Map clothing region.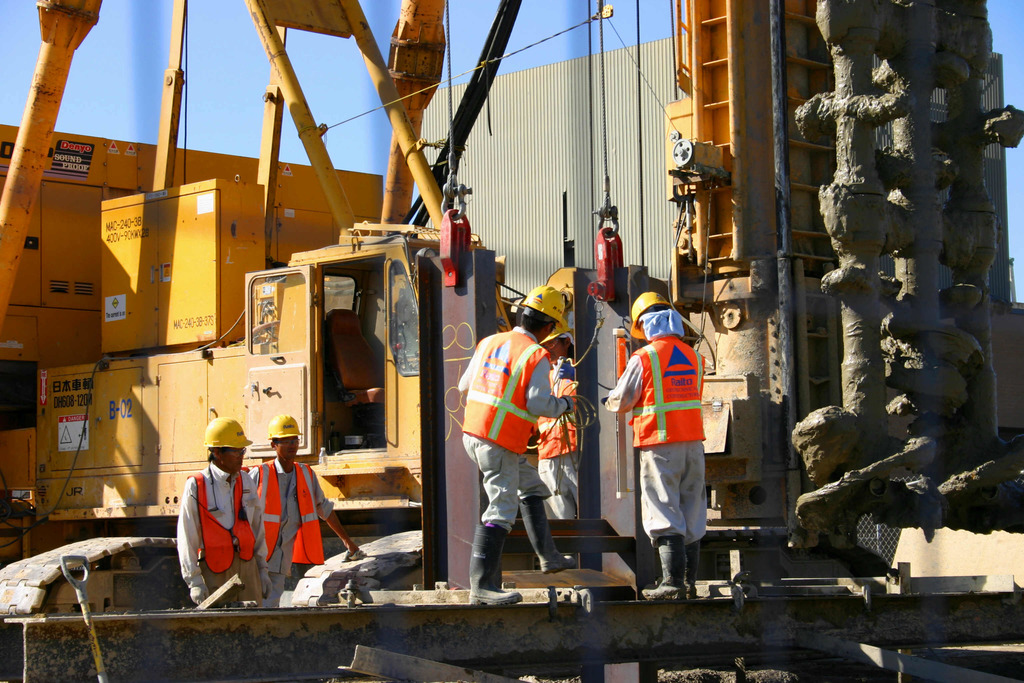
Mapped to box(609, 335, 709, 549).
